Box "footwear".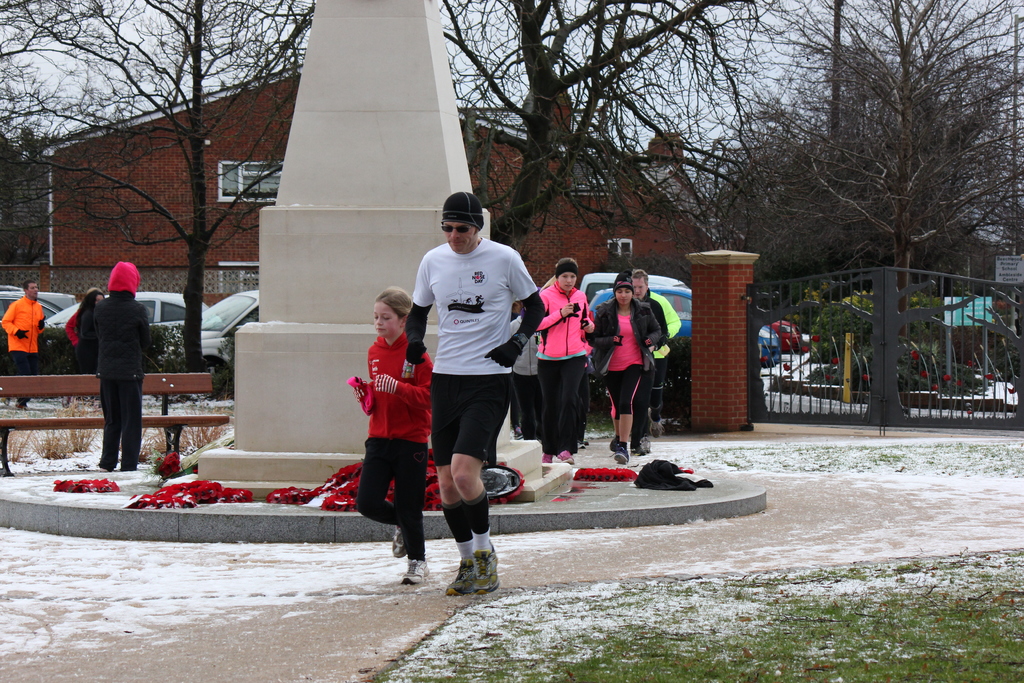
[636,439,648,462].
